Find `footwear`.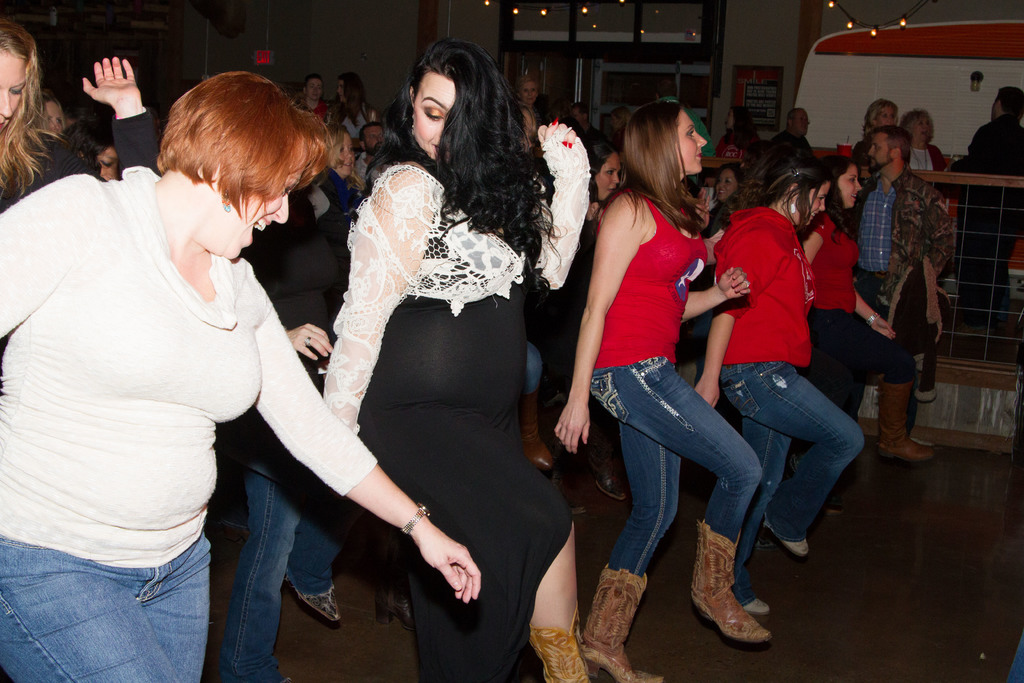
Rect(872, 382, 934, 465).
